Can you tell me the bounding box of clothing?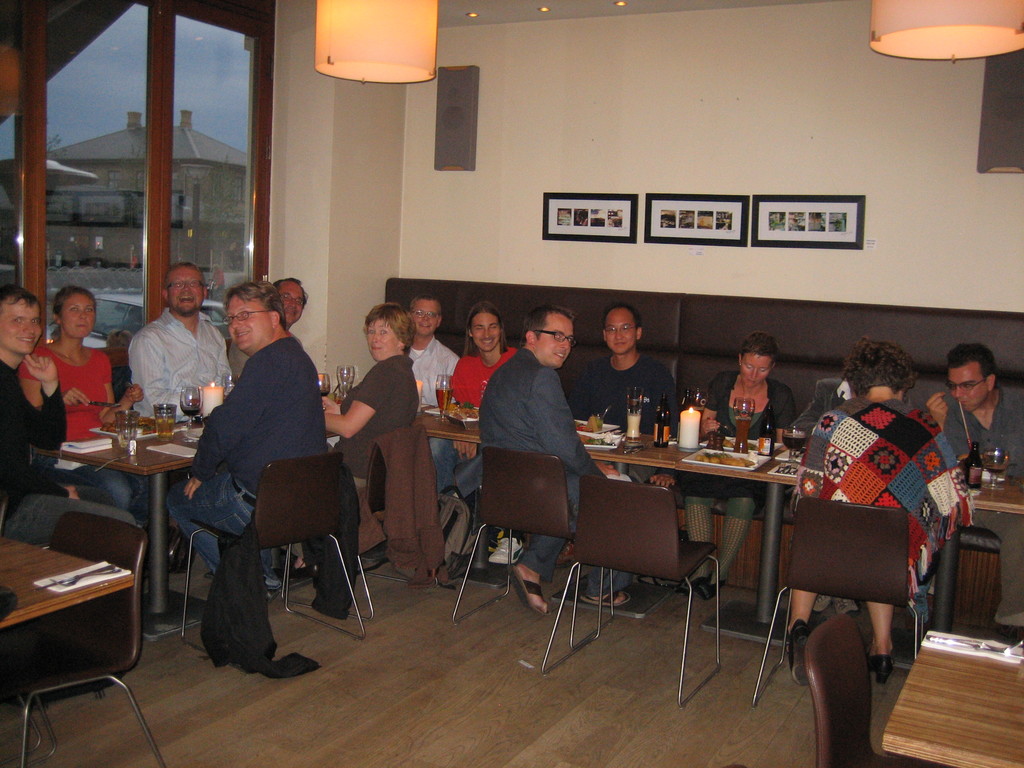
(340,362,415,479).
